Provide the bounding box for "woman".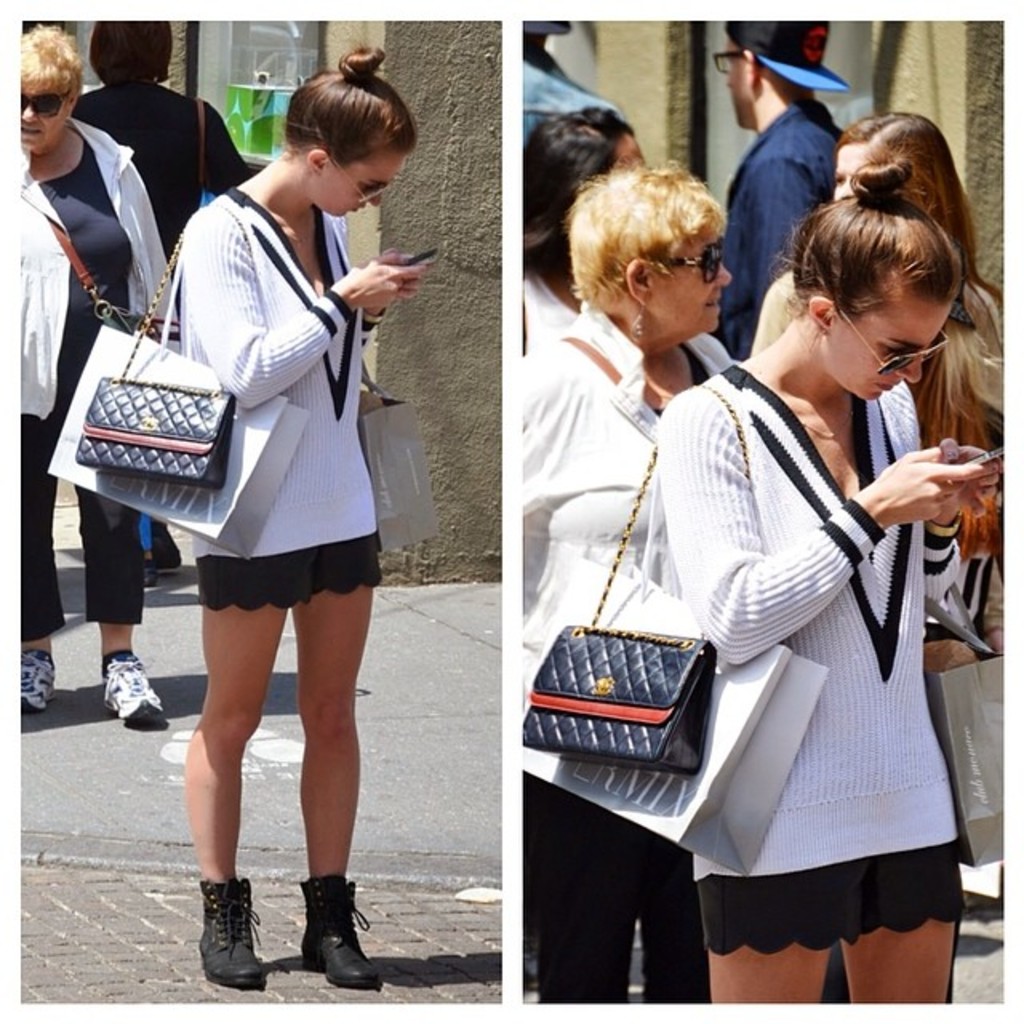
515, 162, 731, 1006.
